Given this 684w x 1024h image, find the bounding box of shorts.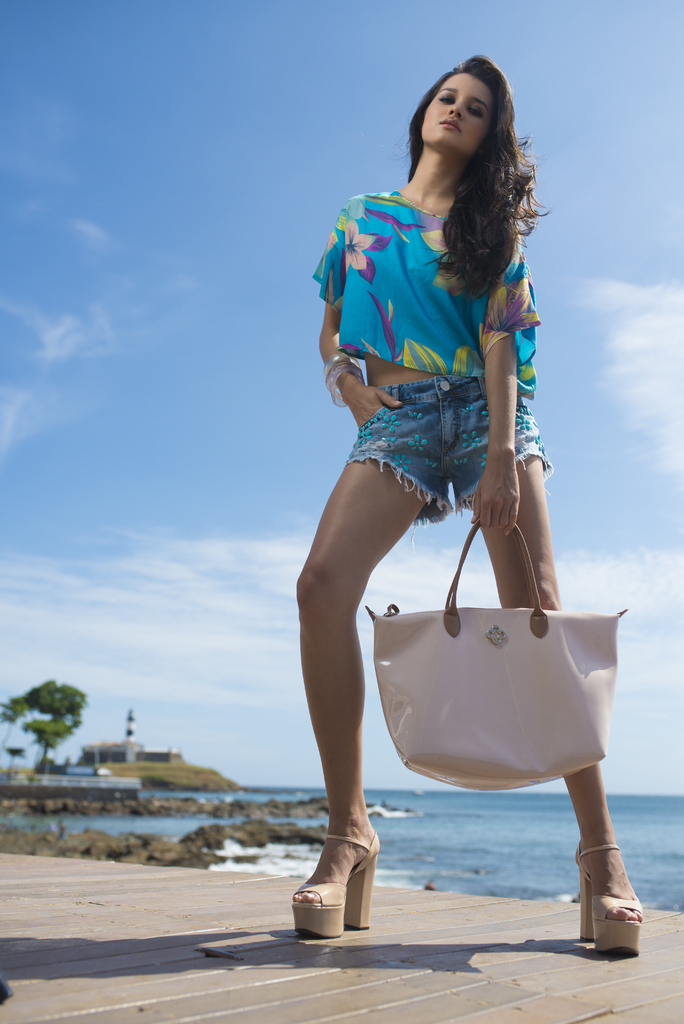
x1=355 y1=364 x2=541 y2=492.
